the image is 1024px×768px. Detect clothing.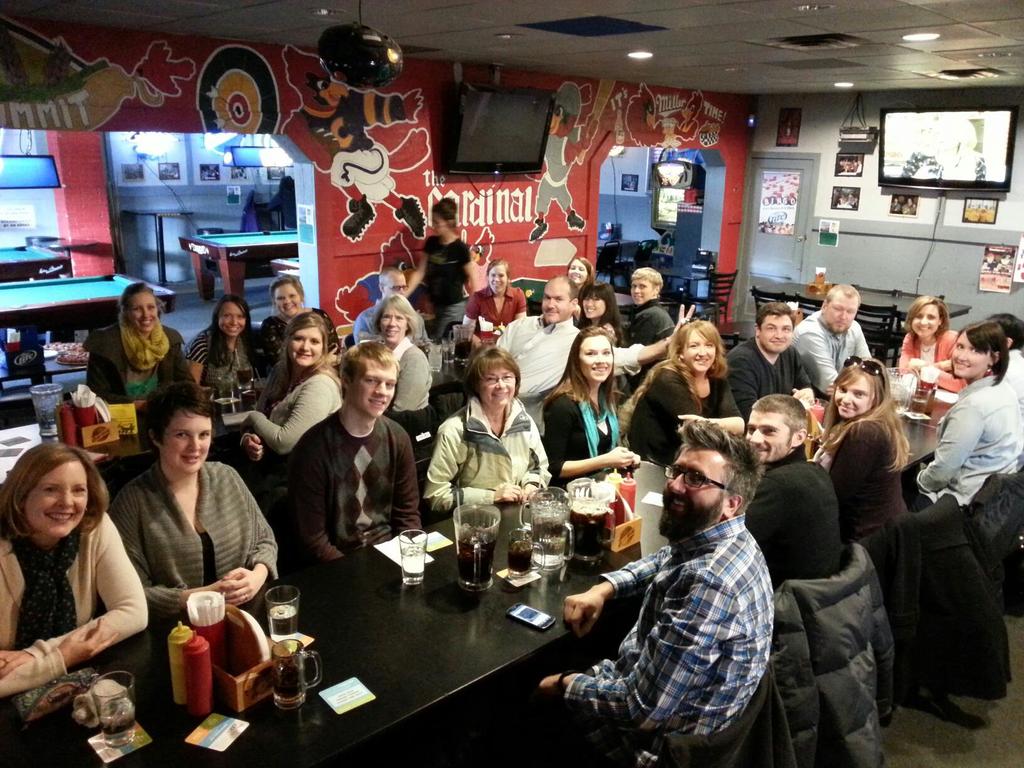
Detection: select_region(721, 337, 813, 419).
